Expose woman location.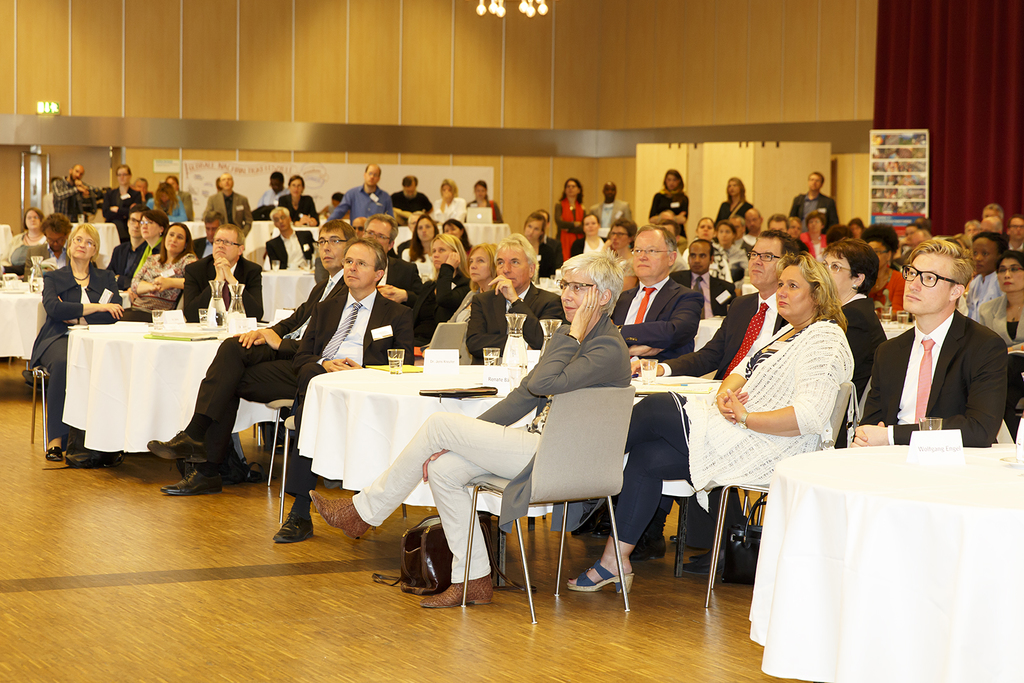
Exposed at box(570, 214, 614, 257).
